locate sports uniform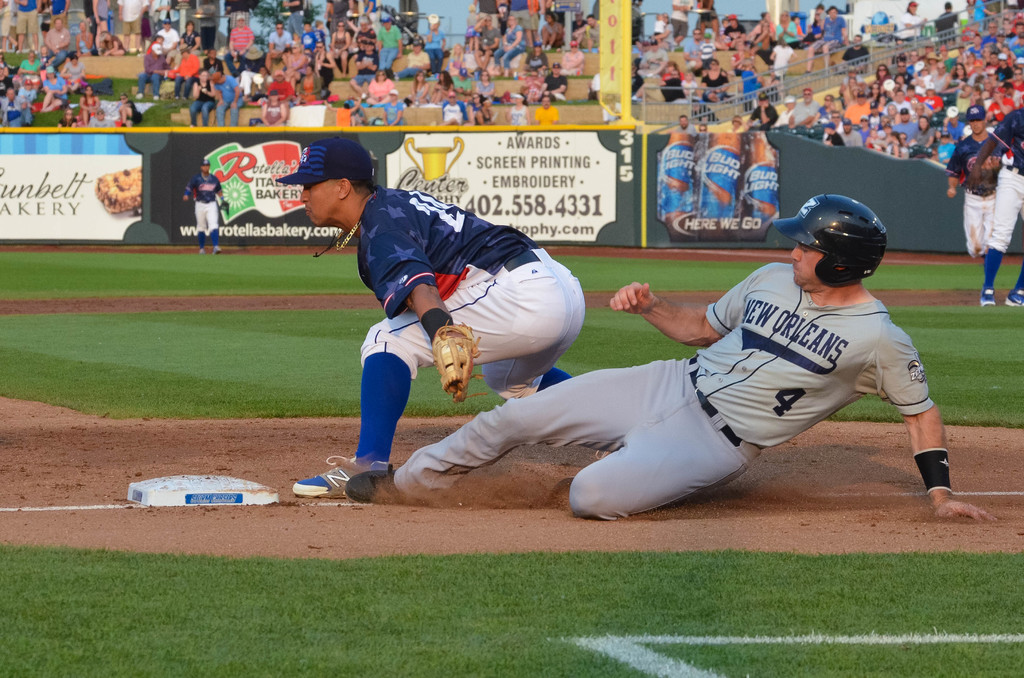
region(280, 136, 586, 495)
